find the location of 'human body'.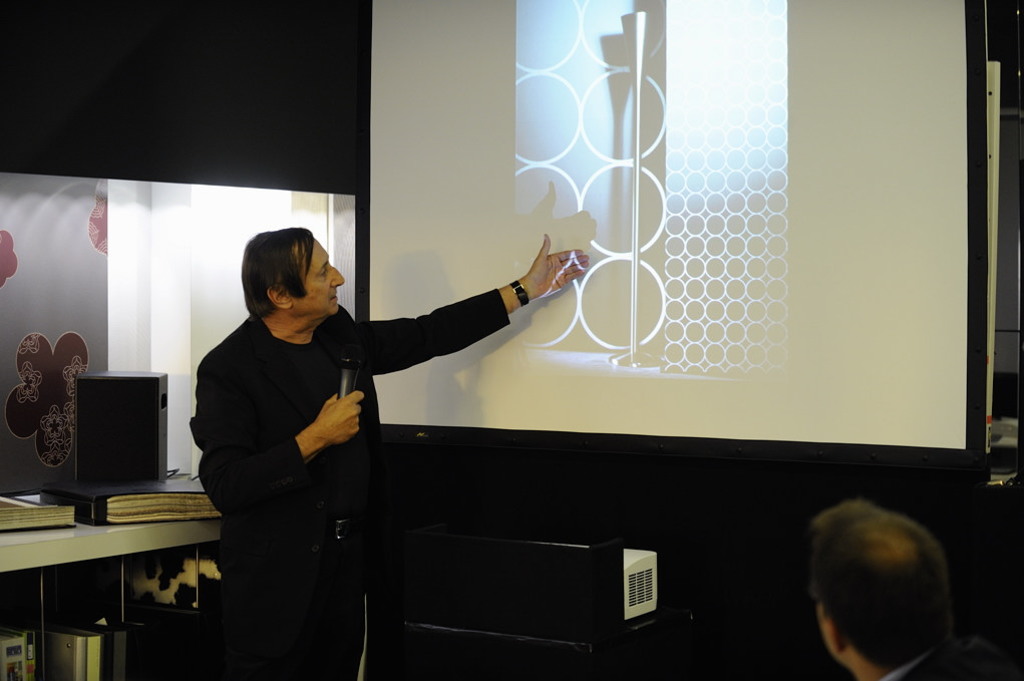
Location: 805 493 1023 680.
